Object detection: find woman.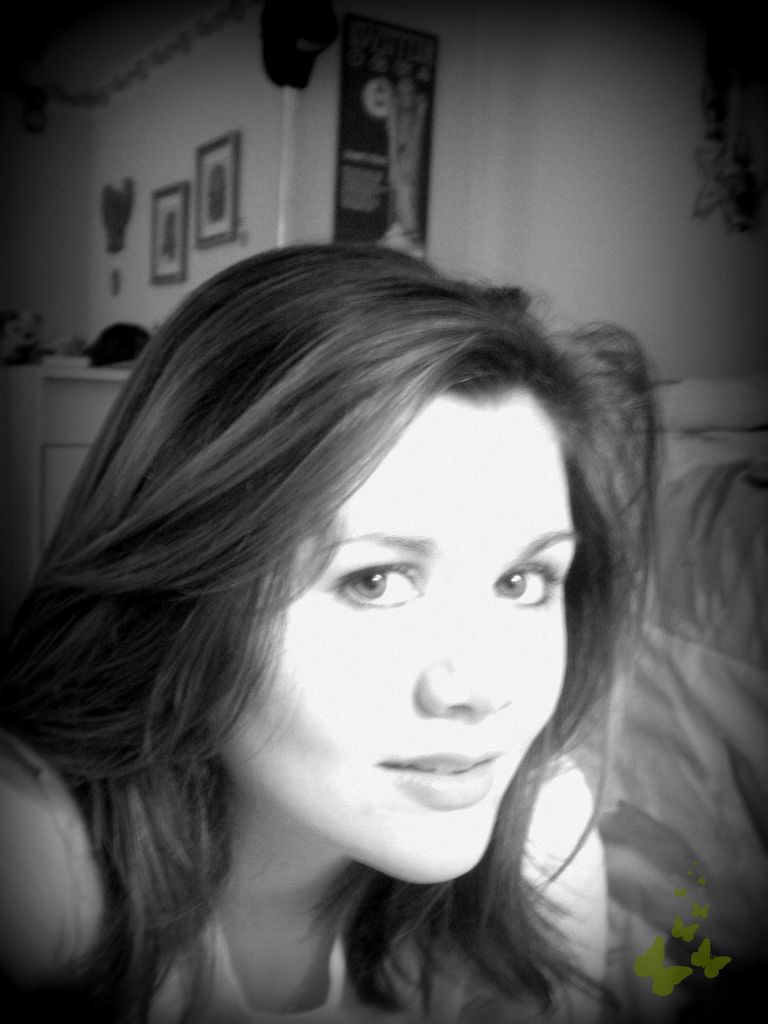
detection(19, 228, 733, 1023).
